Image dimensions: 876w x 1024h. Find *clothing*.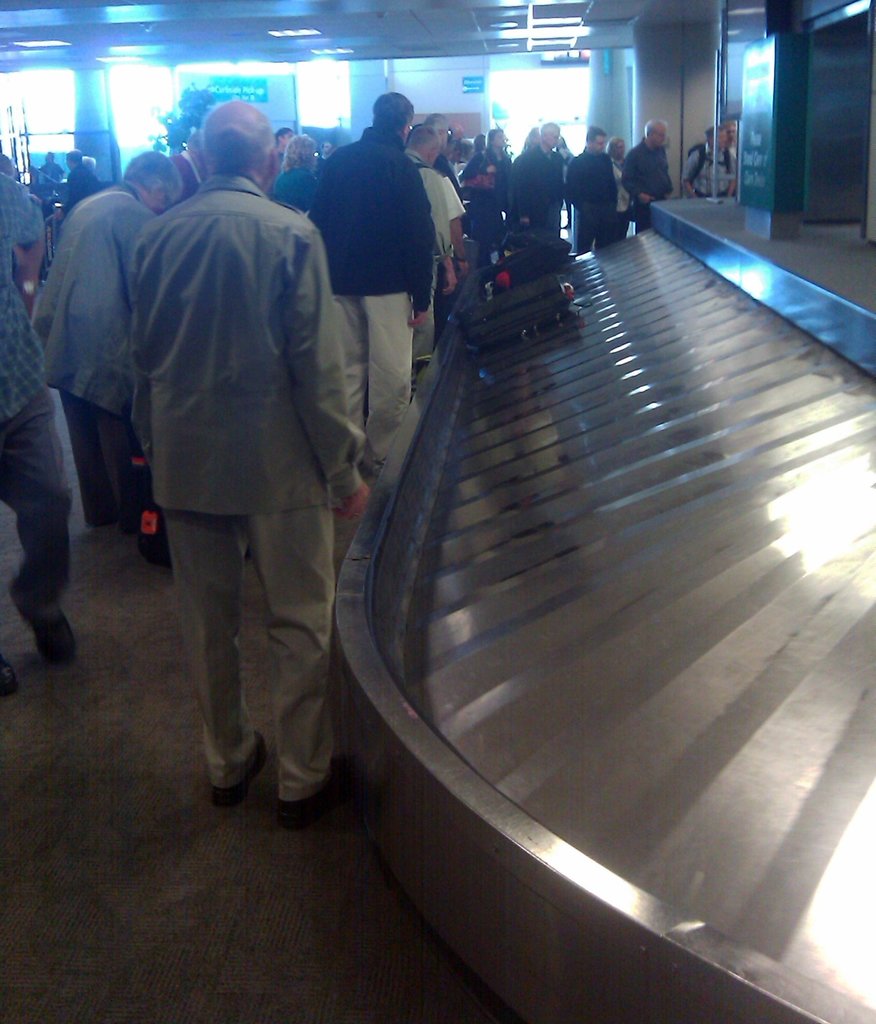
[x1=683, y1=143, x2=734, y2=194].
